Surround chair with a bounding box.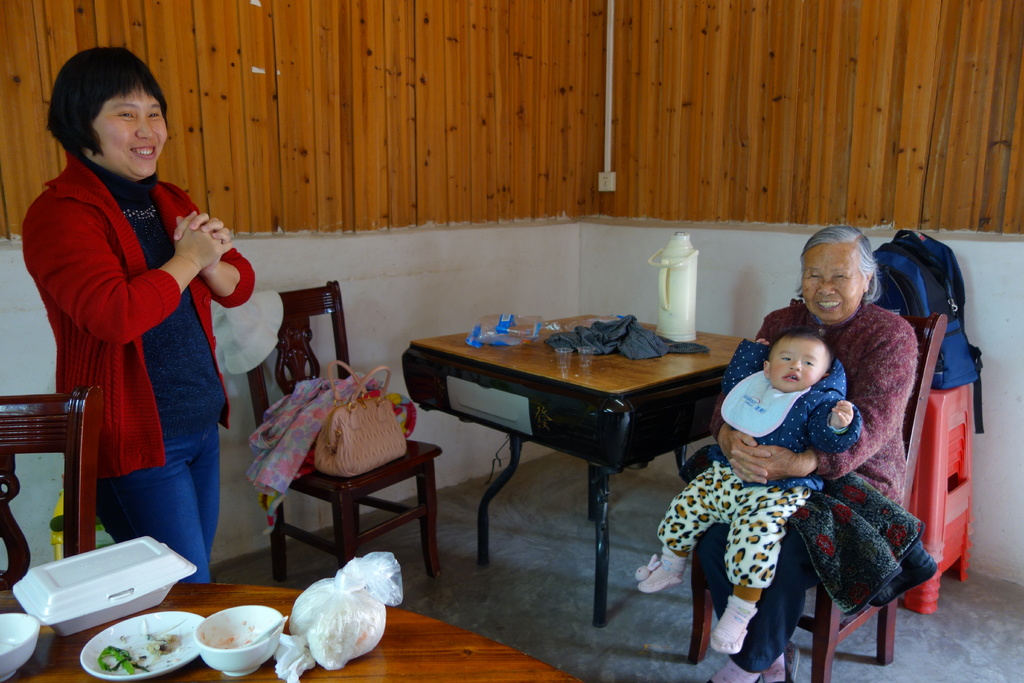
(0,384,106,588).
